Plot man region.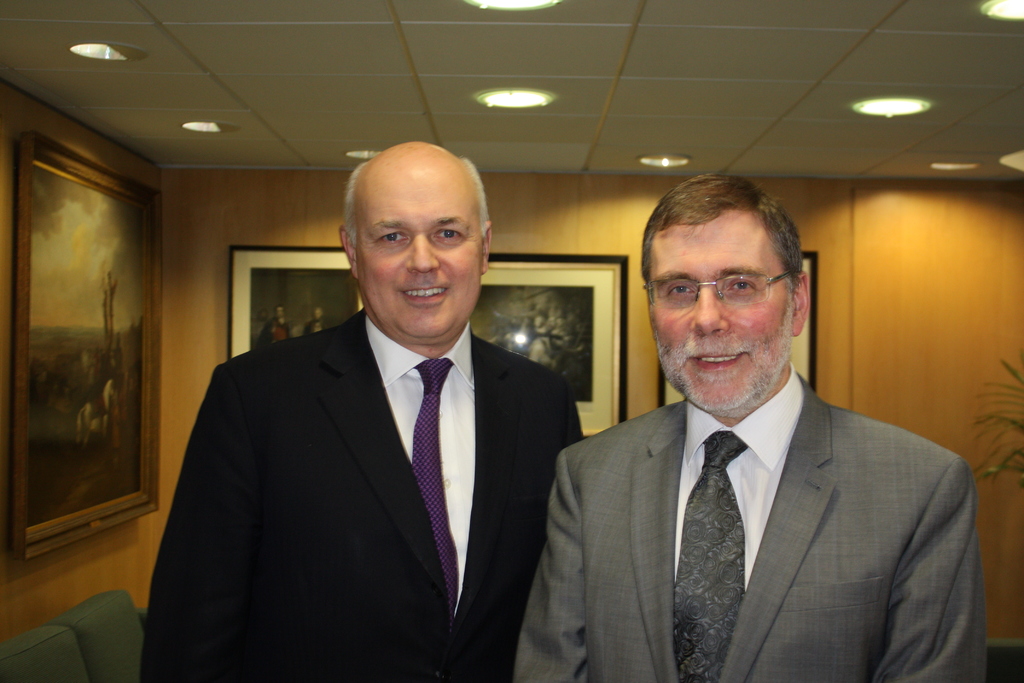
Plotted at bbox=[158, 170, 595, 661].
